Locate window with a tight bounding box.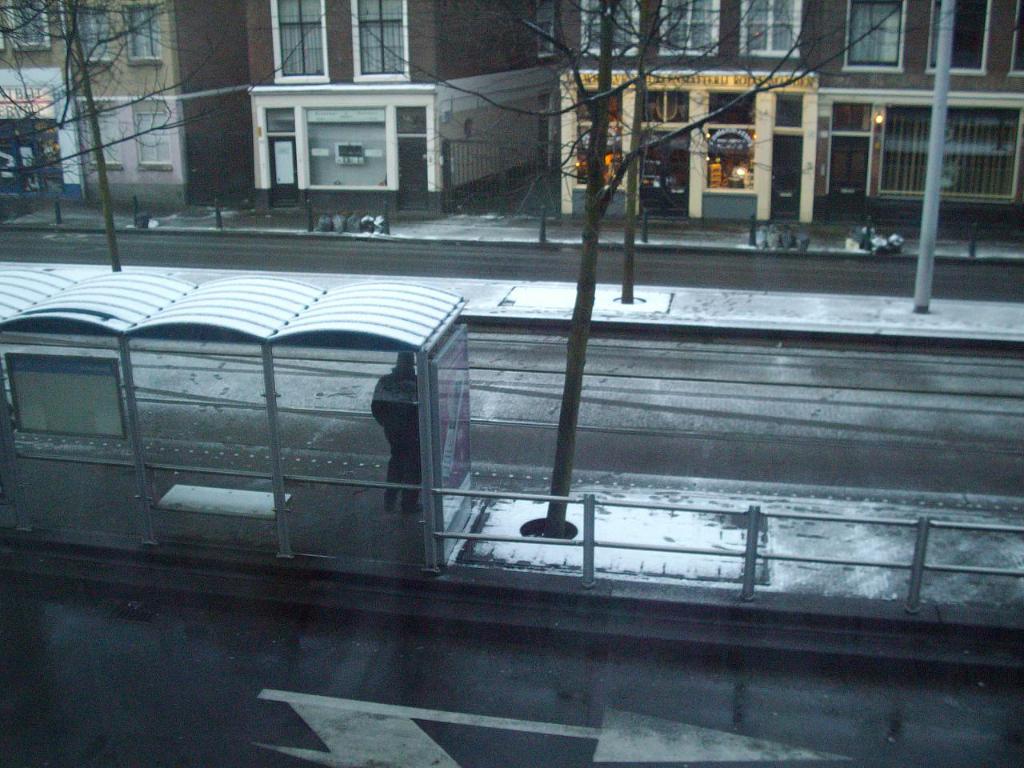
842:0:910:74.
